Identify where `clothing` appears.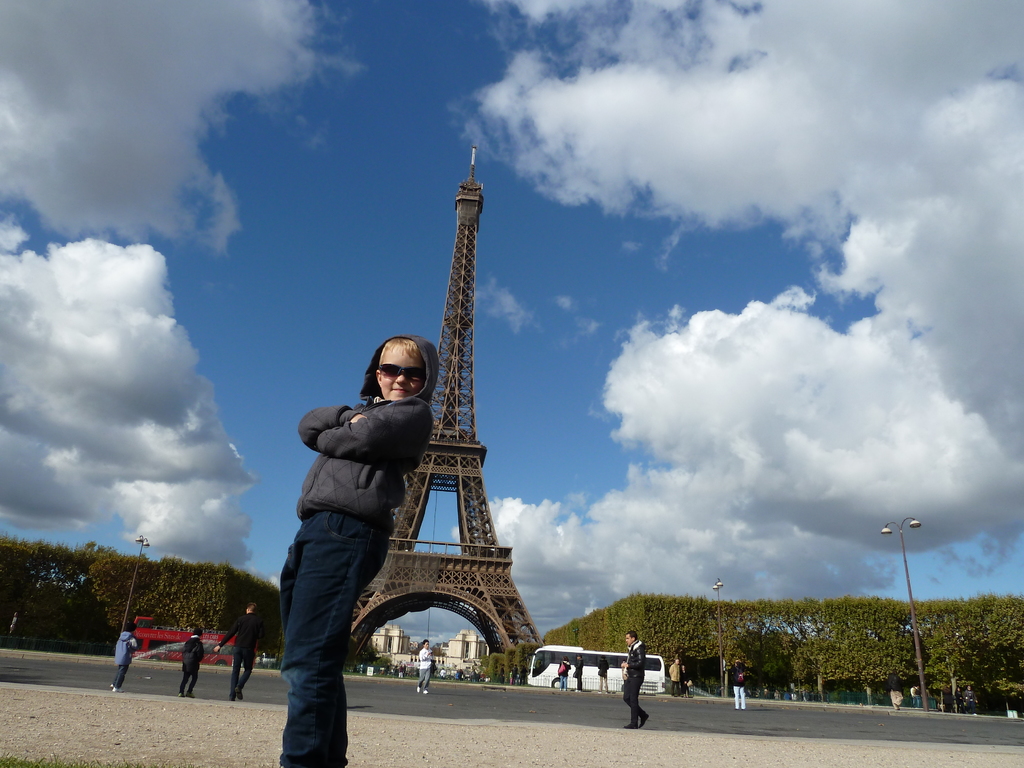
Appears at <box>966,692,977,713</box>.
